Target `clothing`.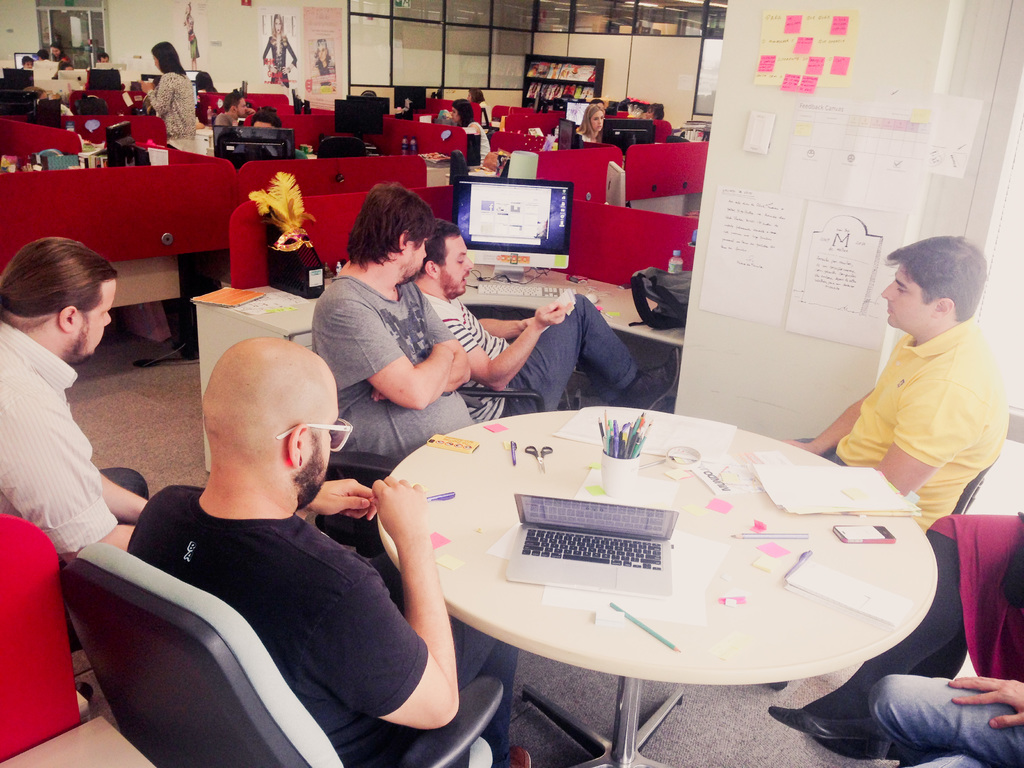
Target region: (left=310, top=278, right=483, bottom=461).
